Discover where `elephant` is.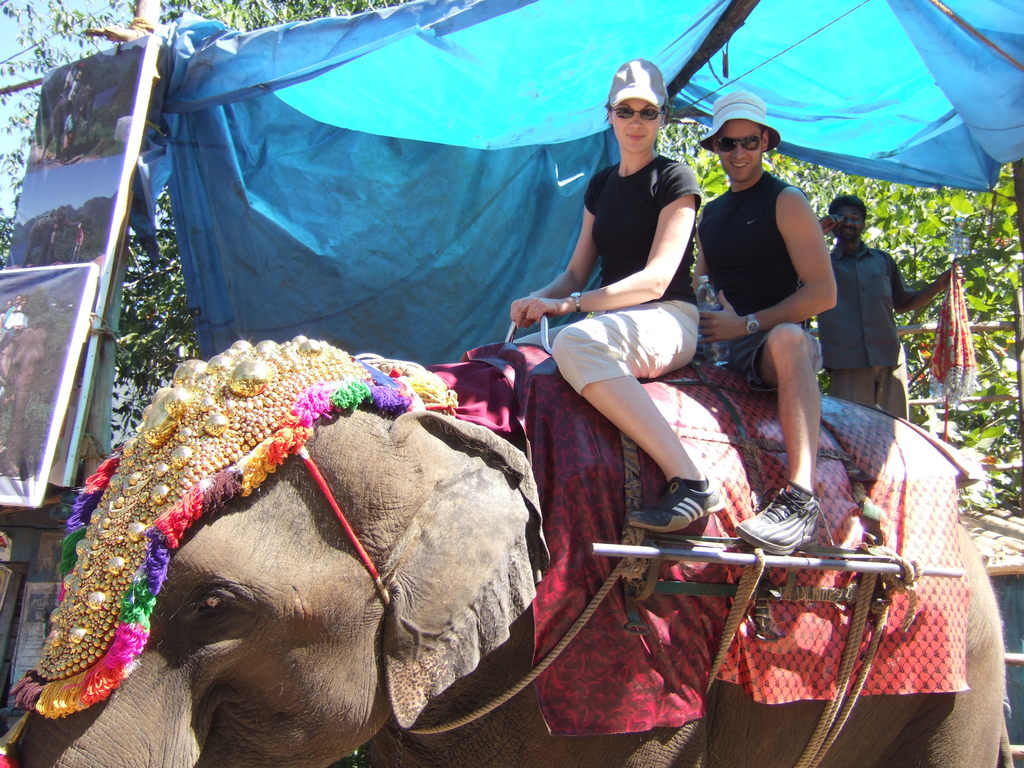
Discovered at <bbox>0, 339, 1005, 767</bbox>.
